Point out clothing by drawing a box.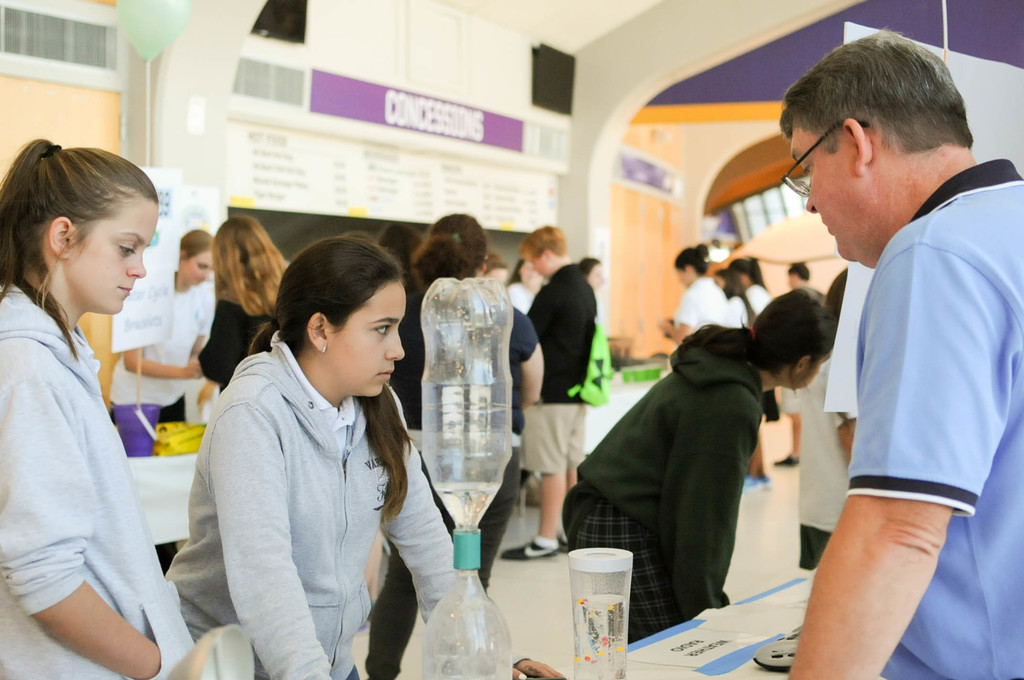
Rect(372, 275, 538, 679).
